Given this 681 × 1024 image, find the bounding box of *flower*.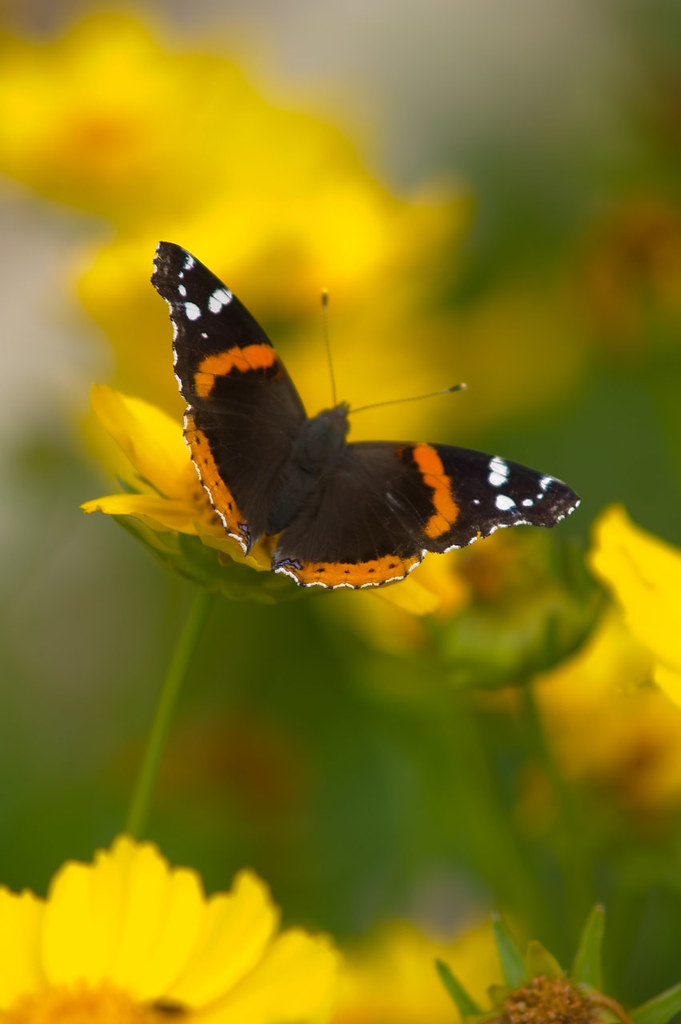
BBox(81, 385, 435, 638).
